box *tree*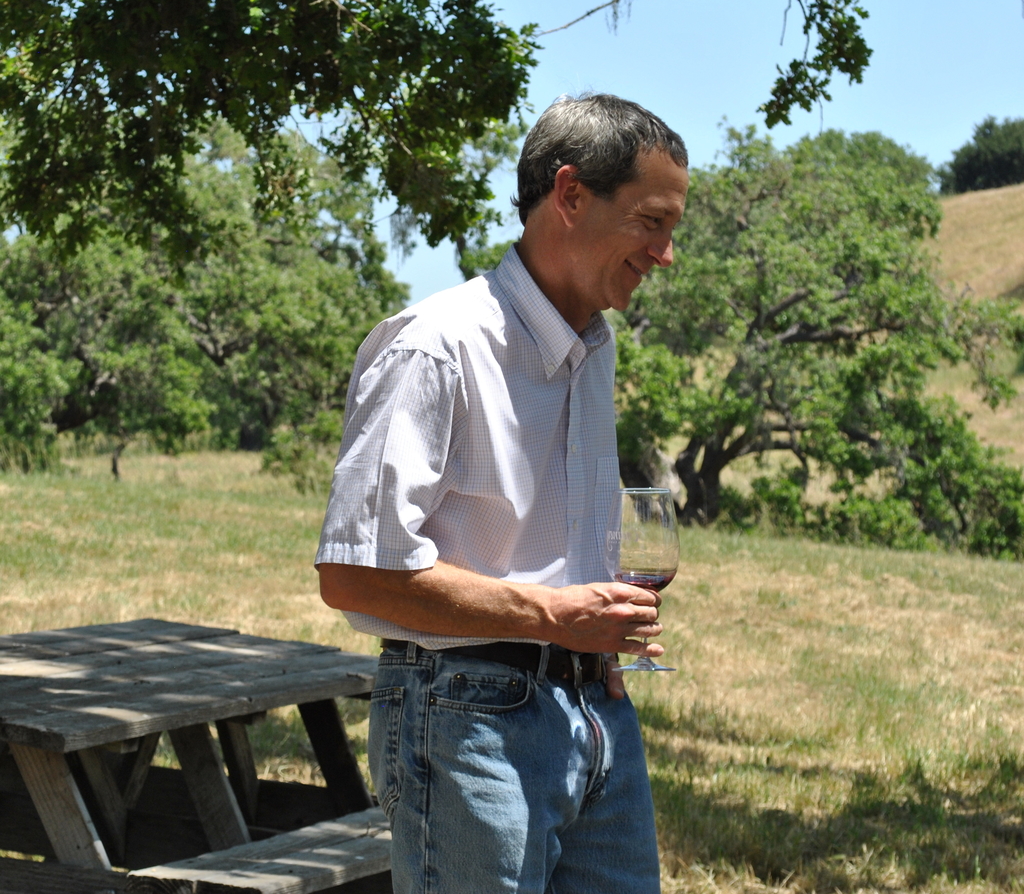
91 272 220 479
